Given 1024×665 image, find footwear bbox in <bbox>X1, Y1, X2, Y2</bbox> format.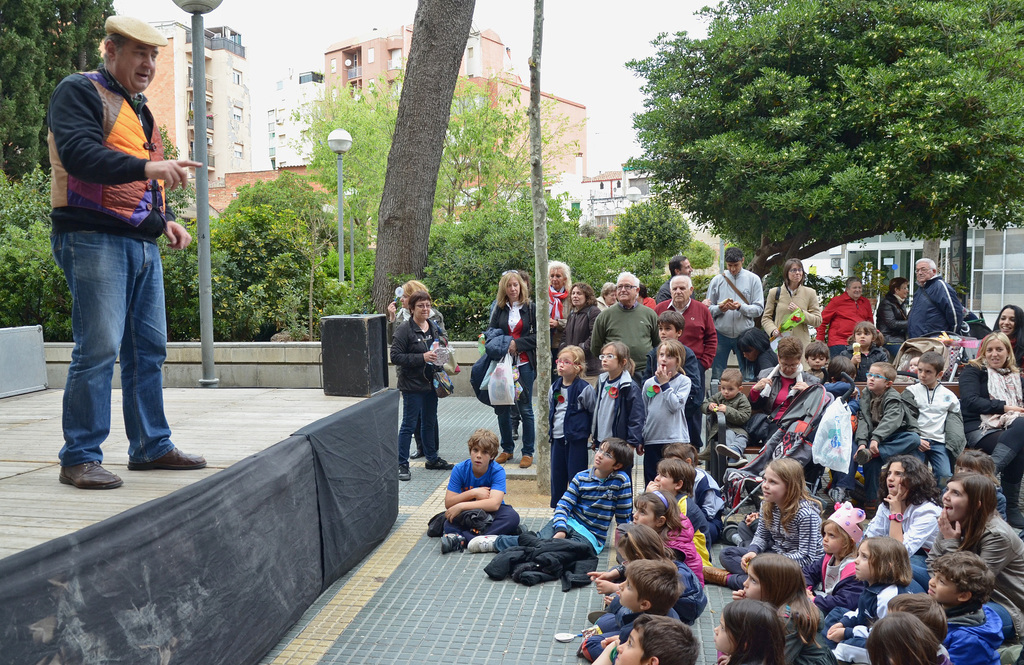
<bbox>470, 534, 504, 549</bbox>.
